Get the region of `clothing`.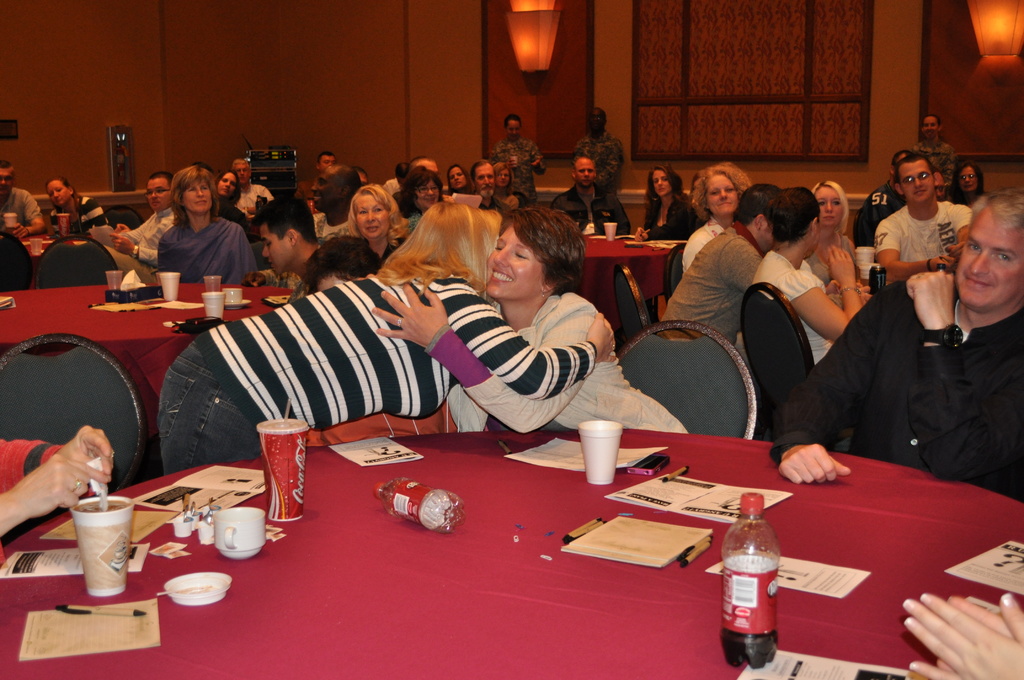
(x1=149, y1=223, x2=534, y2=470).
